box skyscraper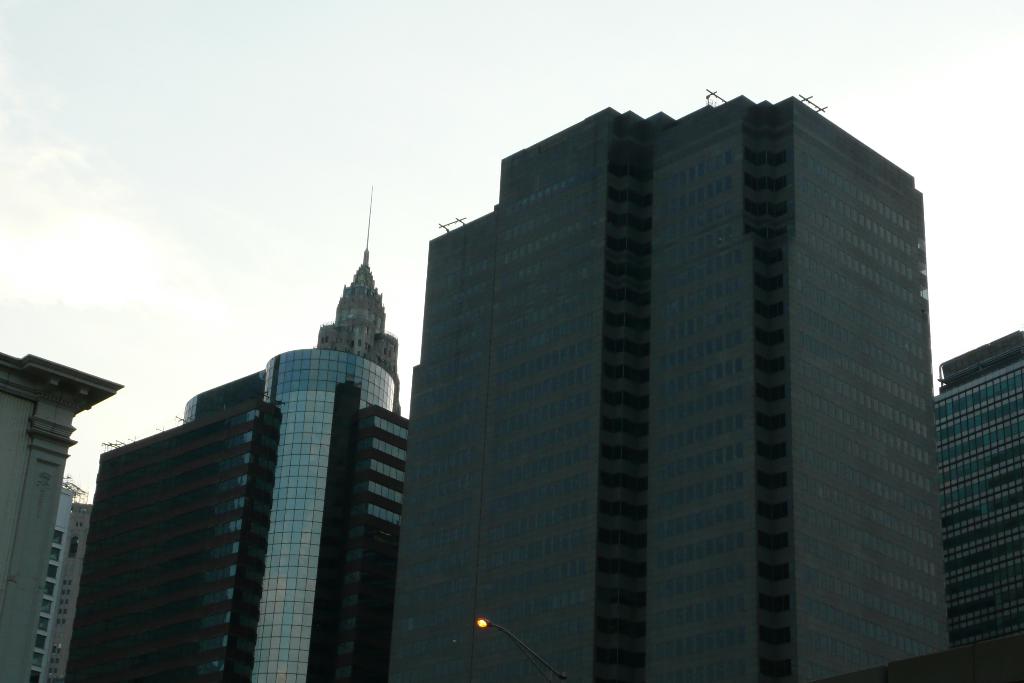
<box>933,331,1023,682</box>
